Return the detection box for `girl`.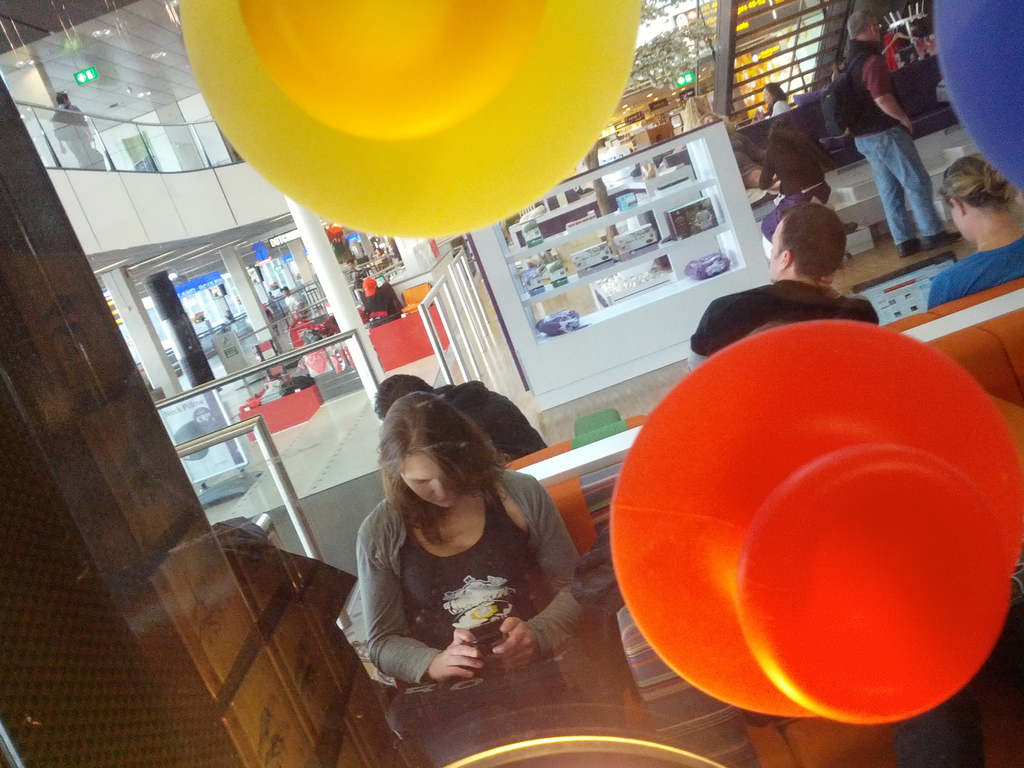
region(355, 393, 587, 682).
